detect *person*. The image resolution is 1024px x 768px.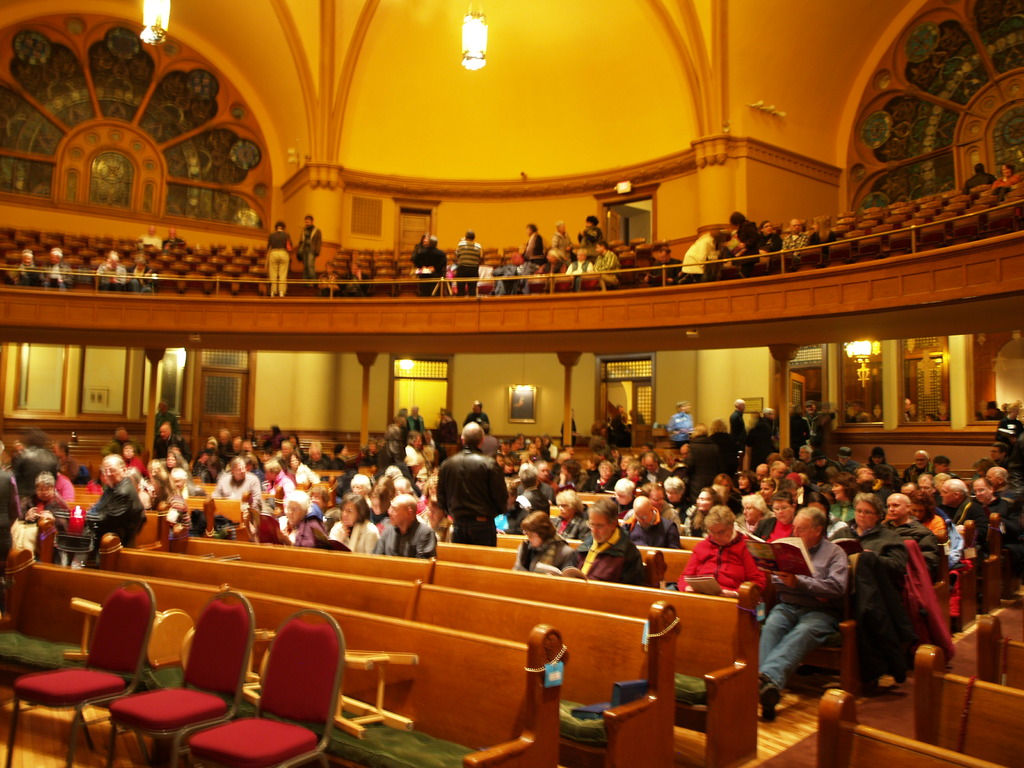
left=554, top=500, right=643, bottom=577.
